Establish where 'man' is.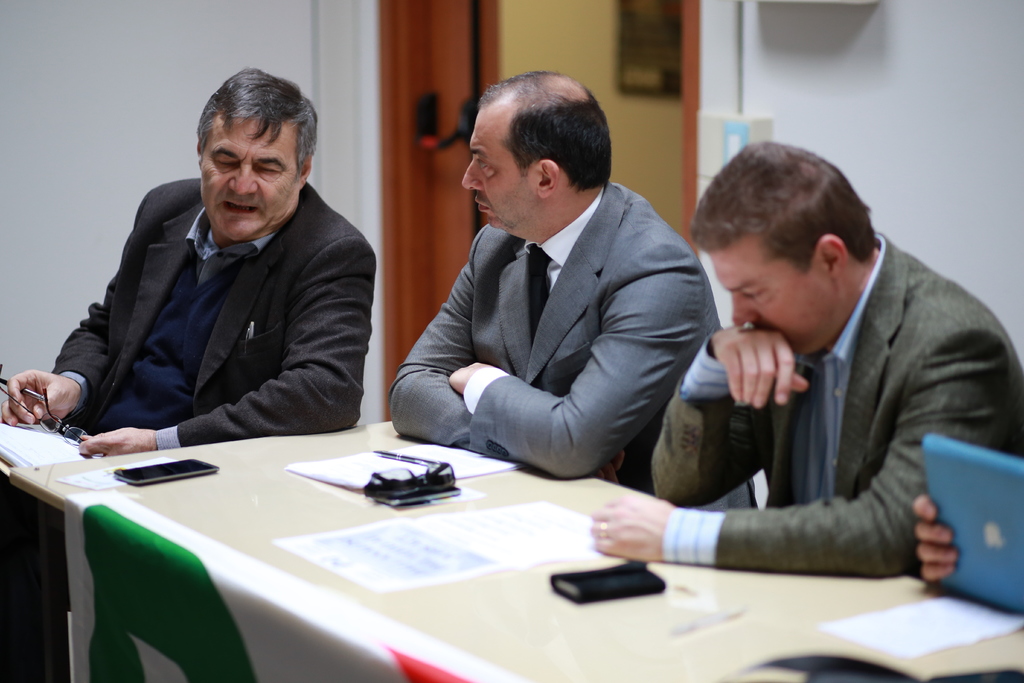
Established at 588:138:1023:579.
